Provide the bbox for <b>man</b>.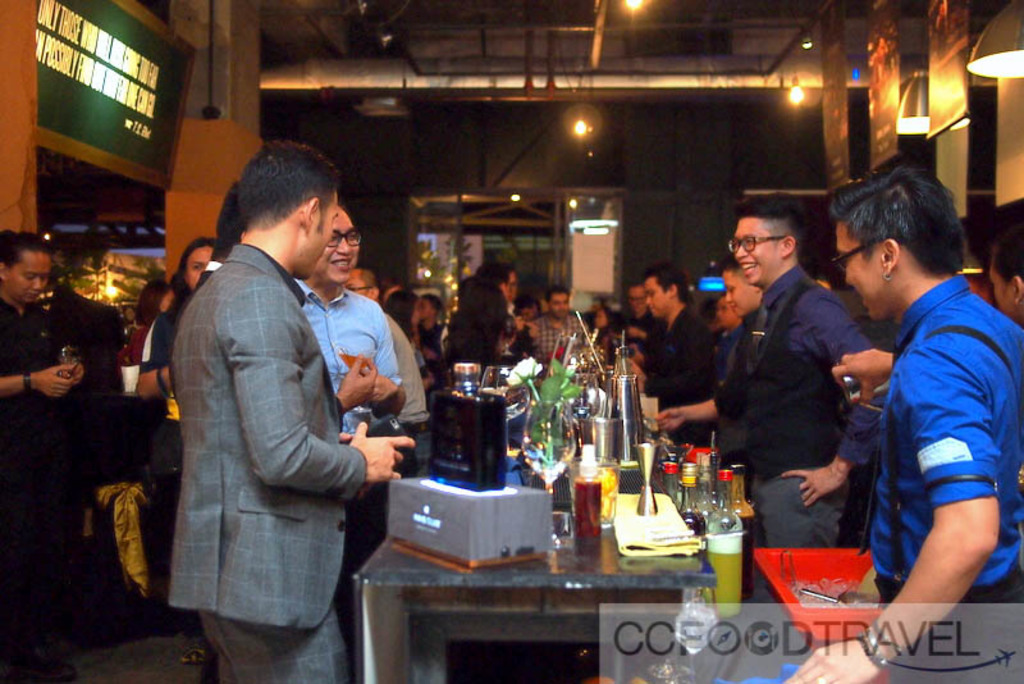
region(0, 229, 81, 683).
